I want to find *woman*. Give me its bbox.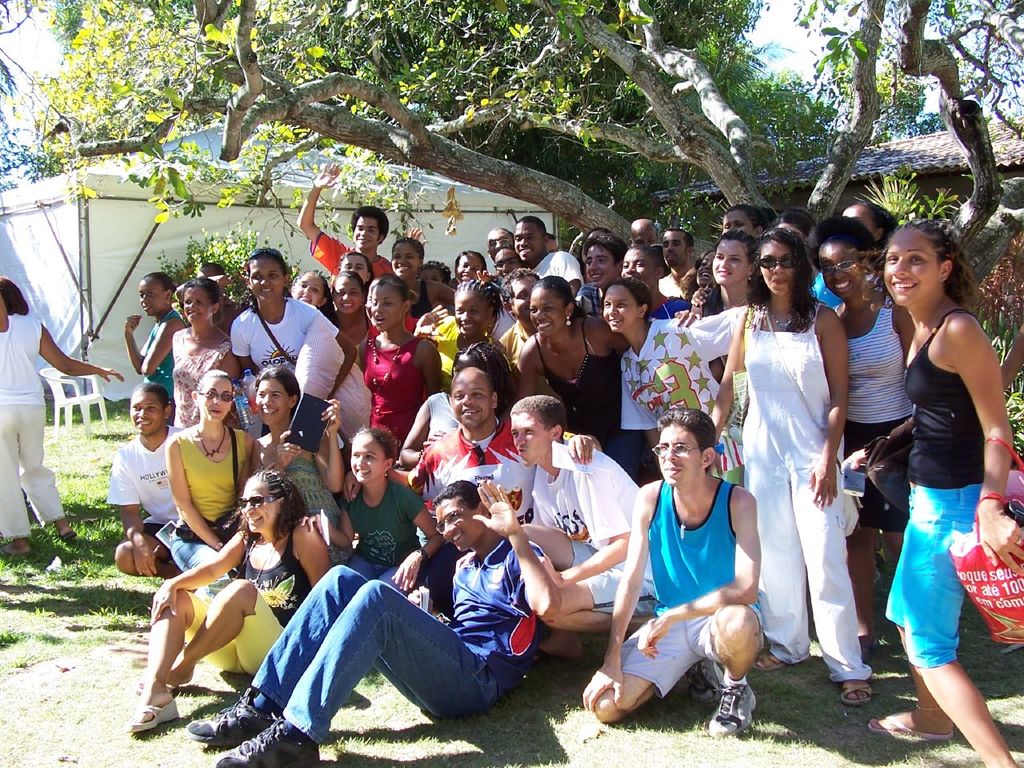
locate(510, 274, 634, 482).
